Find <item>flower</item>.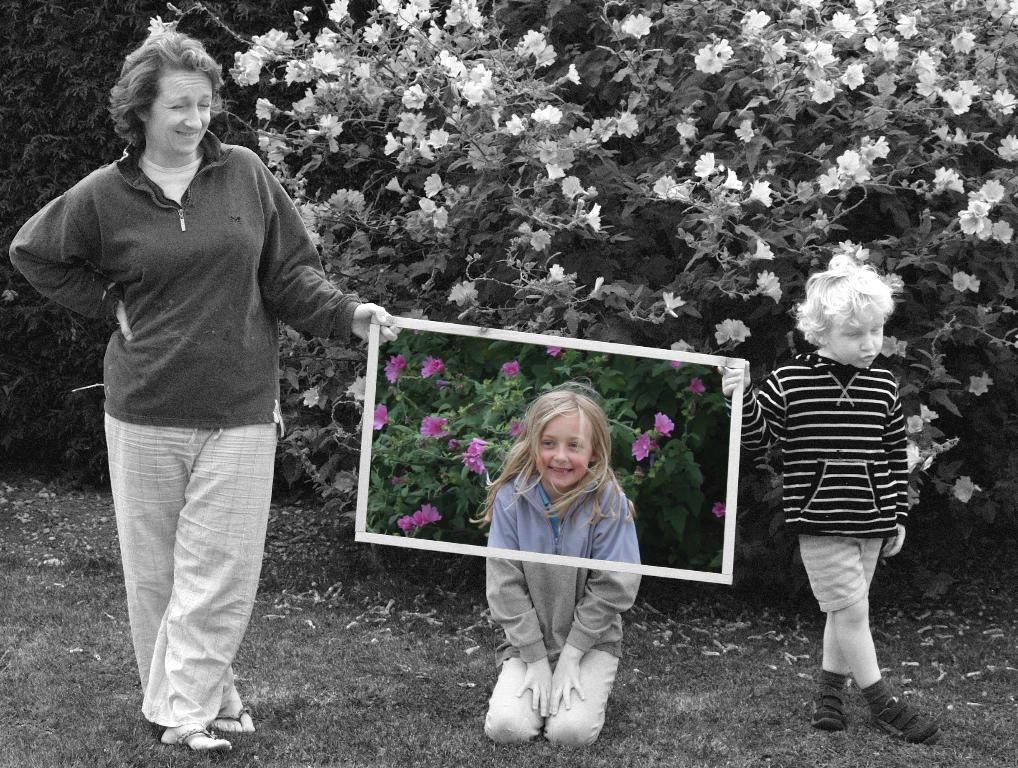
[616,106,637,140].
